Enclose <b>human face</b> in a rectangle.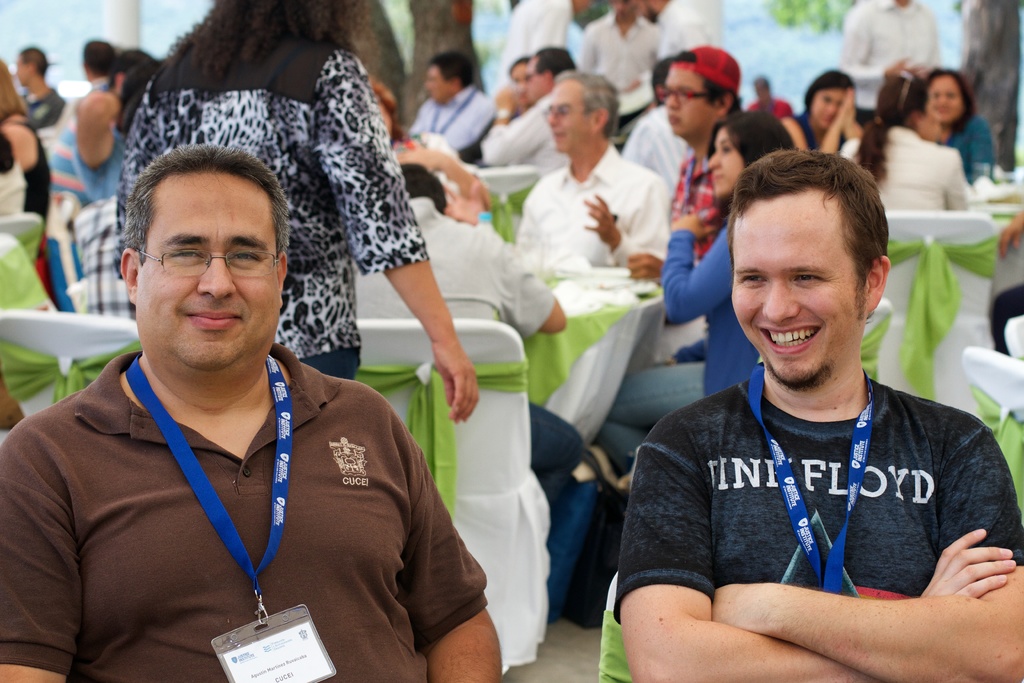
bbox=[729, 189, 867, 386].
